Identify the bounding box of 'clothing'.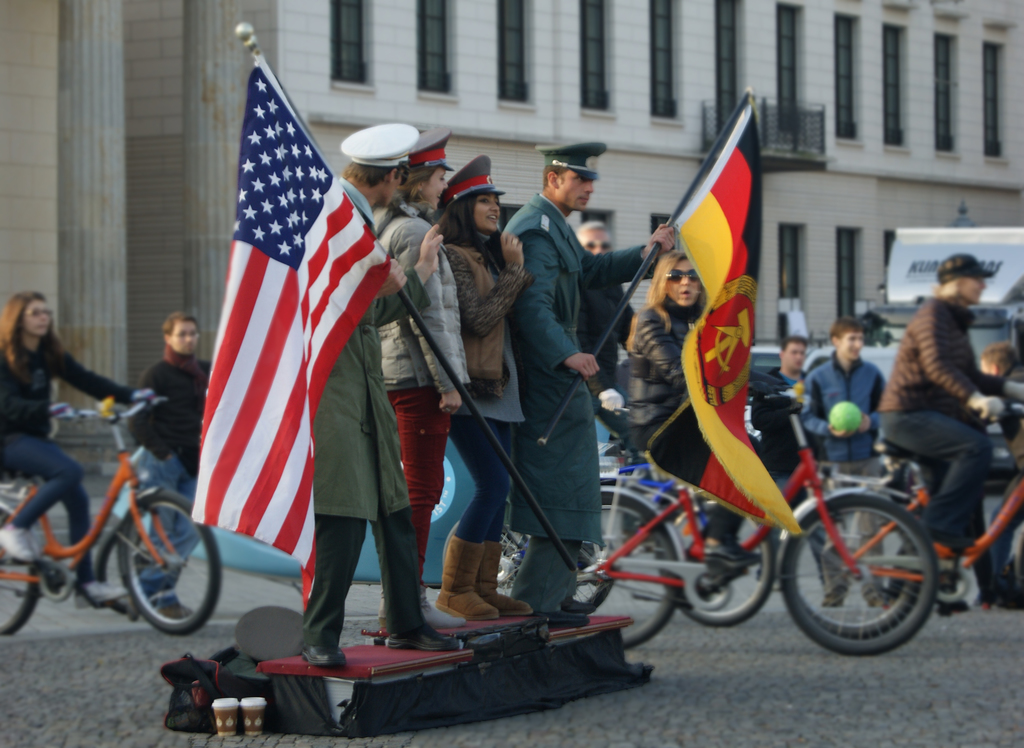
region(378, 197, 468, 578).
